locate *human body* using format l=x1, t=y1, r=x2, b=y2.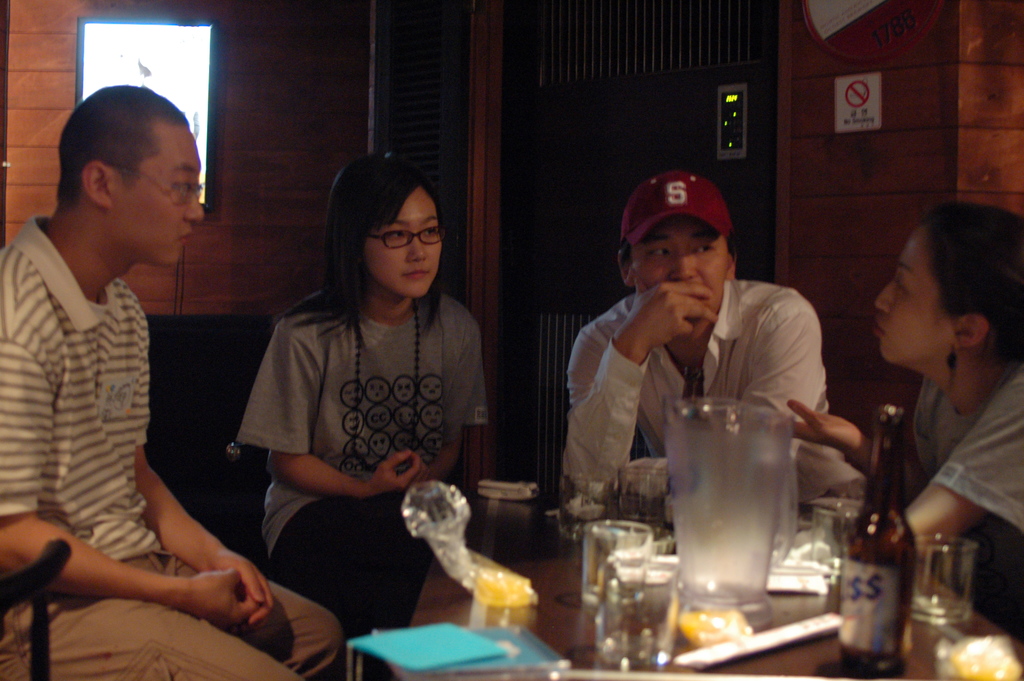
l=12, t=117, r=287, b=646.
